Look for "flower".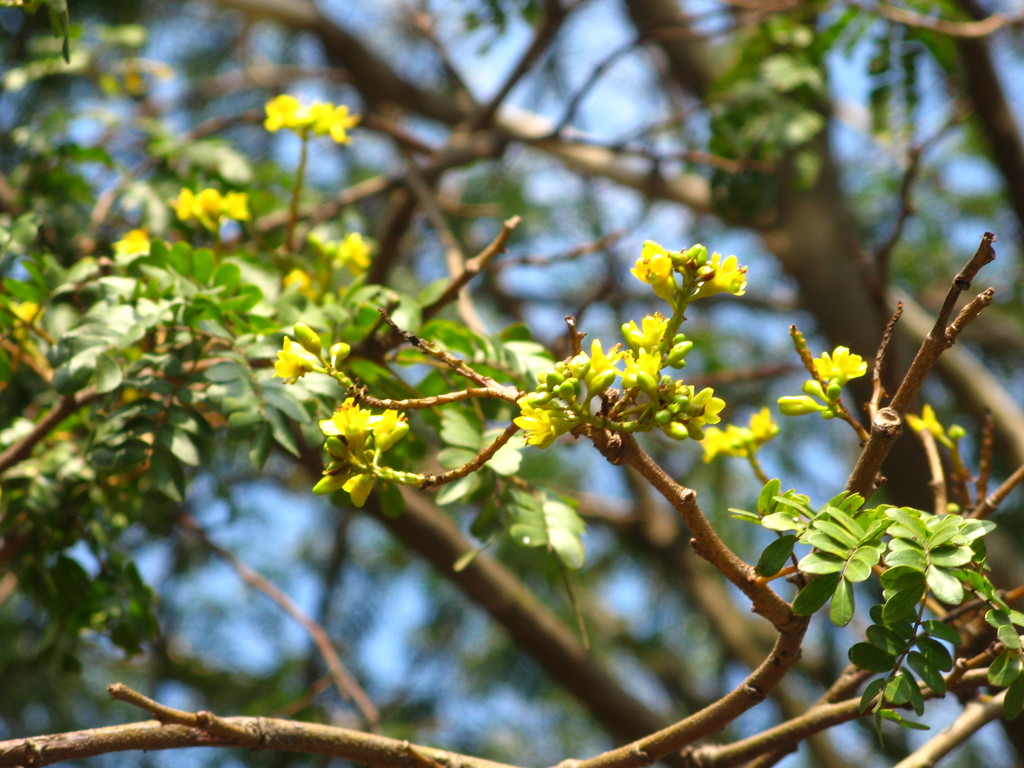
Found: 259 92 358 146.
